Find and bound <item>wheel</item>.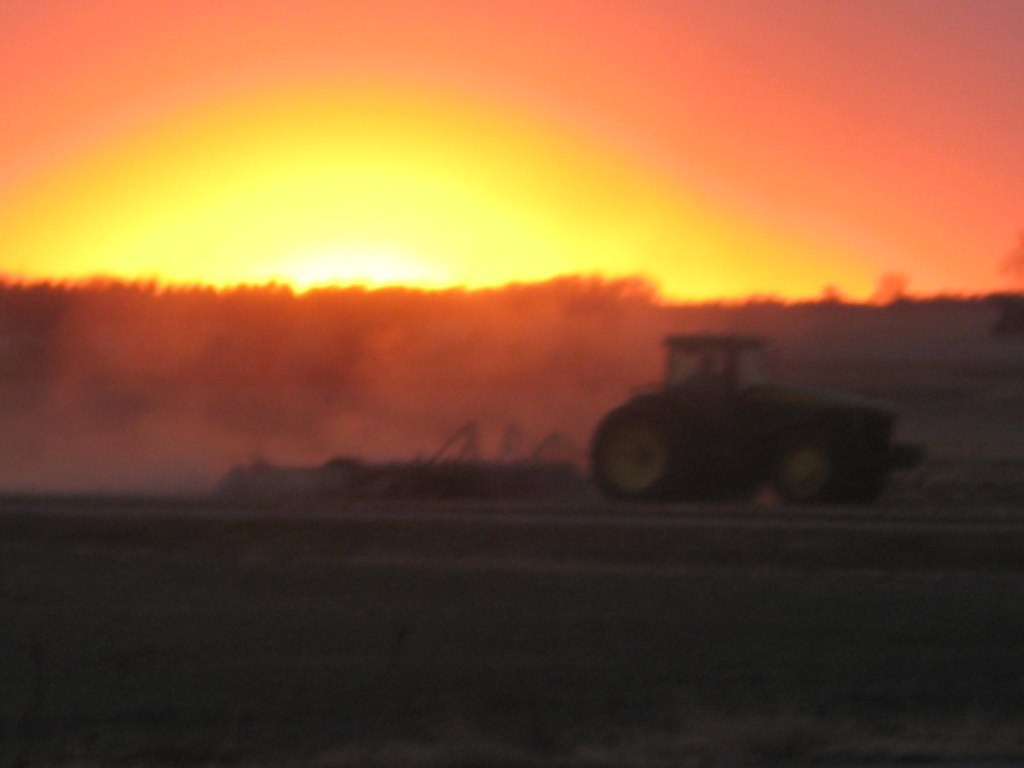
Bound: region(581, 394, 695, 498).
